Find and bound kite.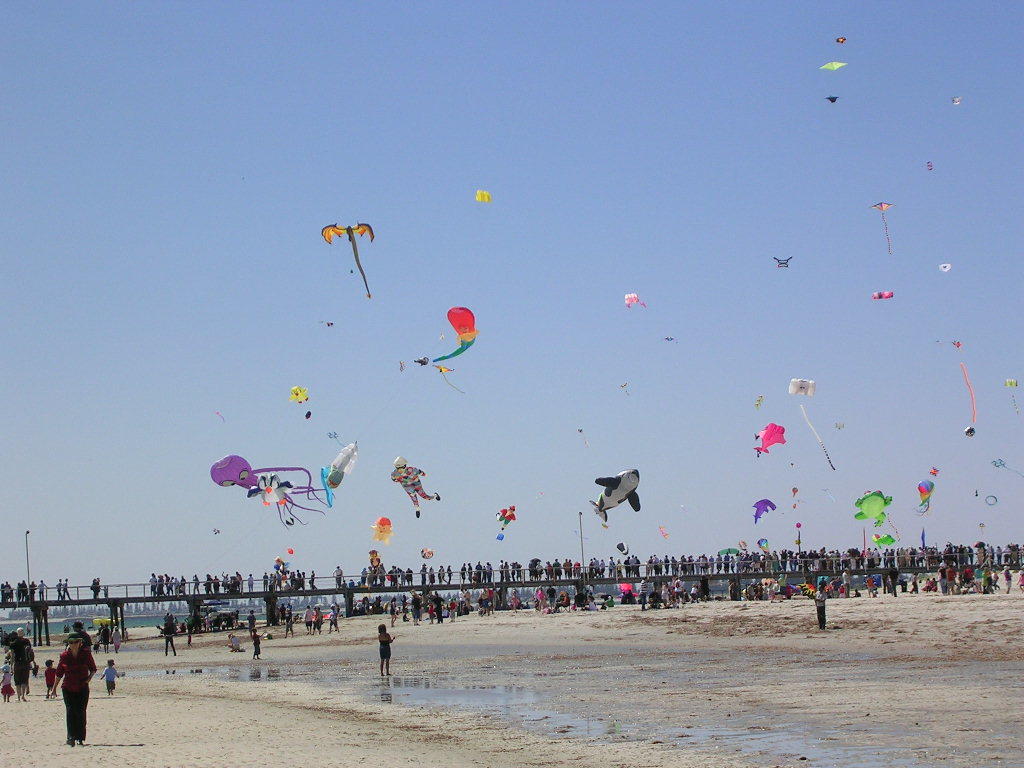
Bound: rect(288, 383, 314, 421).
